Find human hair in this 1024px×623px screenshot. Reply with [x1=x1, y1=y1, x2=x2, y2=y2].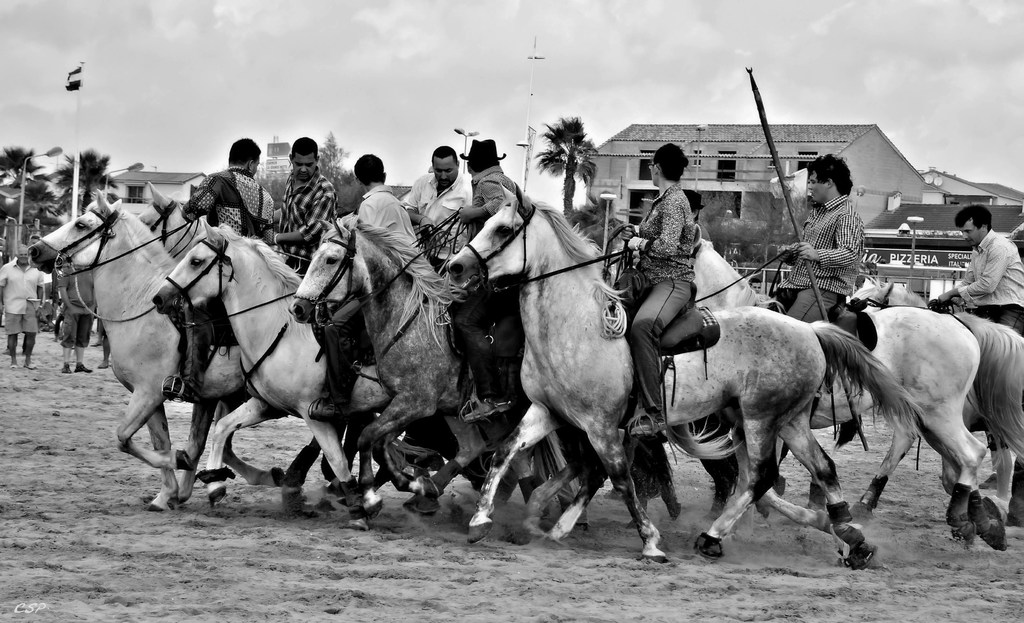
[x1=353, y1=151, x2=384, y2=191].
